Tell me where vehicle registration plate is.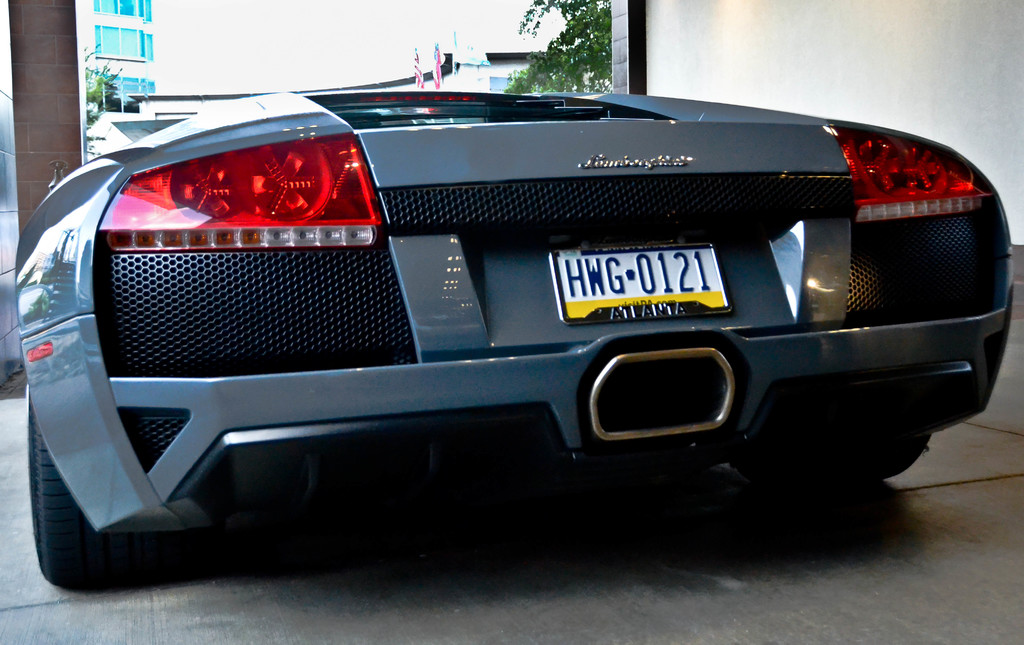
vehicle registration plate is at {"left": 565, "top": 233, "right": 743, "bottom": 332}.
